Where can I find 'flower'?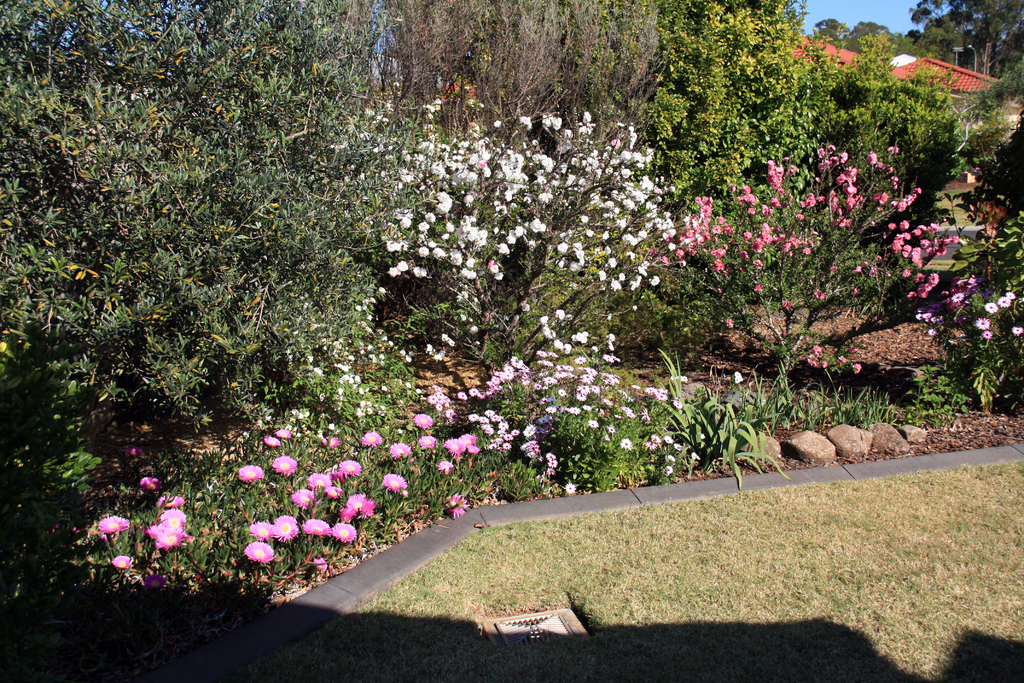
You can find it at crop(239, 464, 259, 482).
